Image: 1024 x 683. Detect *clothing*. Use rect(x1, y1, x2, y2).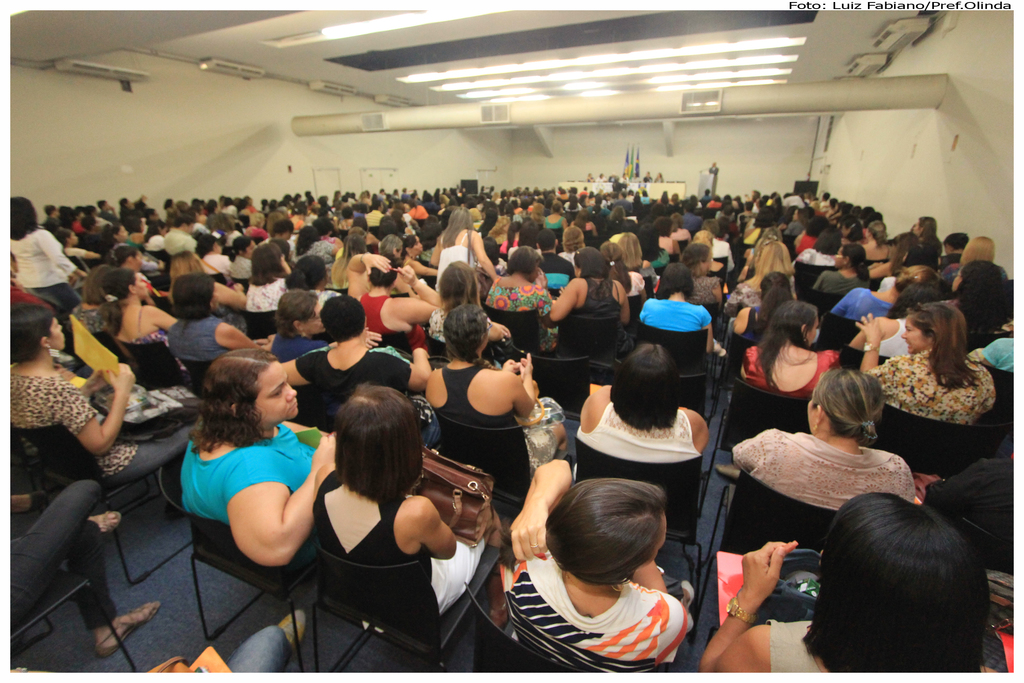
rect(966, 334, 1014, 373).
